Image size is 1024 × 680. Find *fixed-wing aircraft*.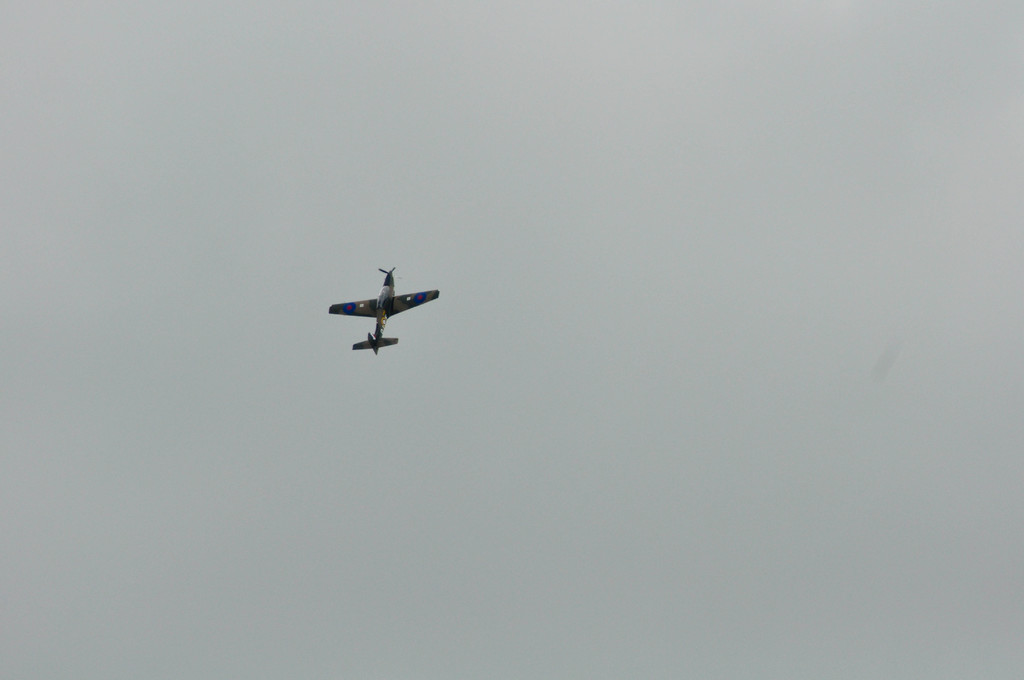
328/261/442/364.
